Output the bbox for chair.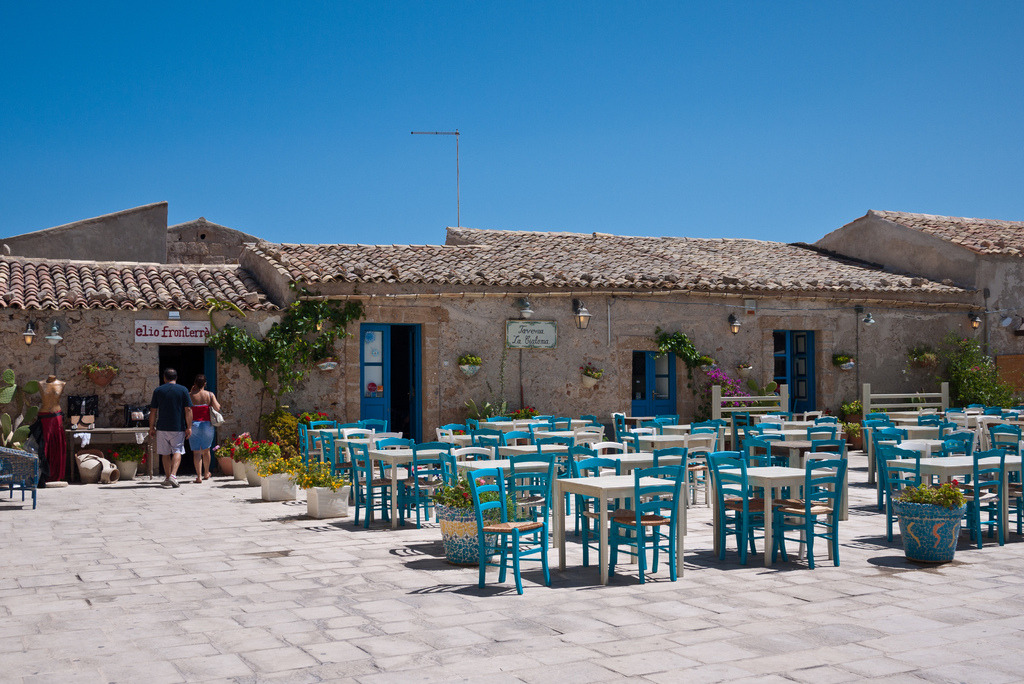
bbox=(612, 431, 640, 456).
